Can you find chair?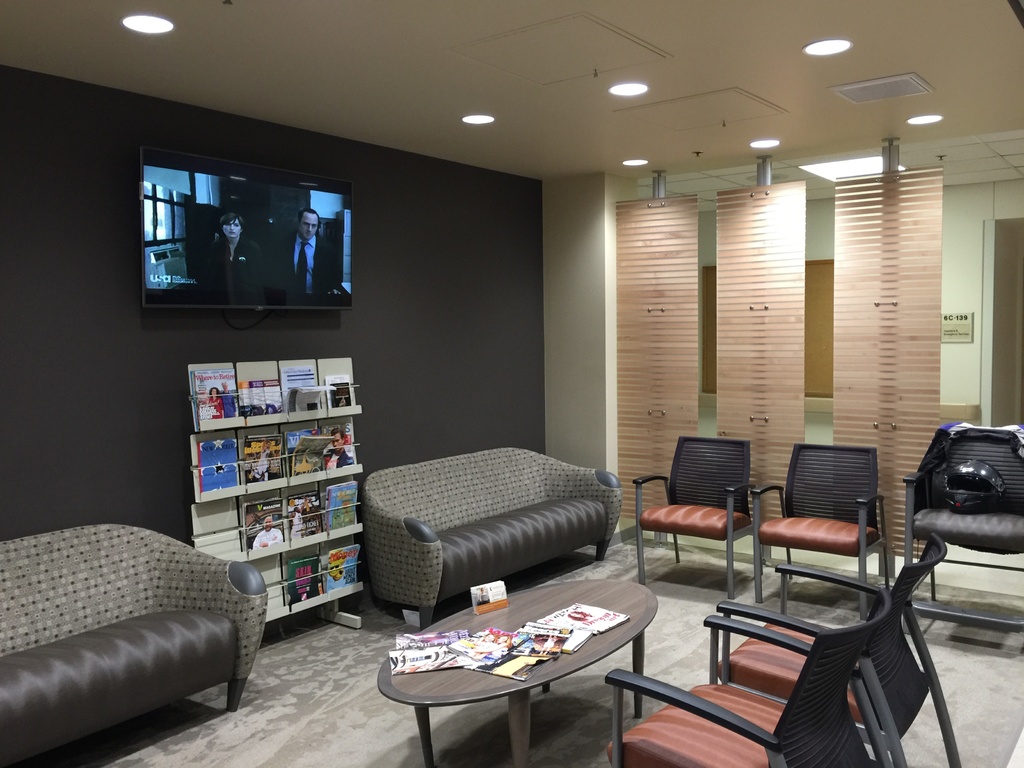
Yes, bounding box: [643, 441, 768, 600].
